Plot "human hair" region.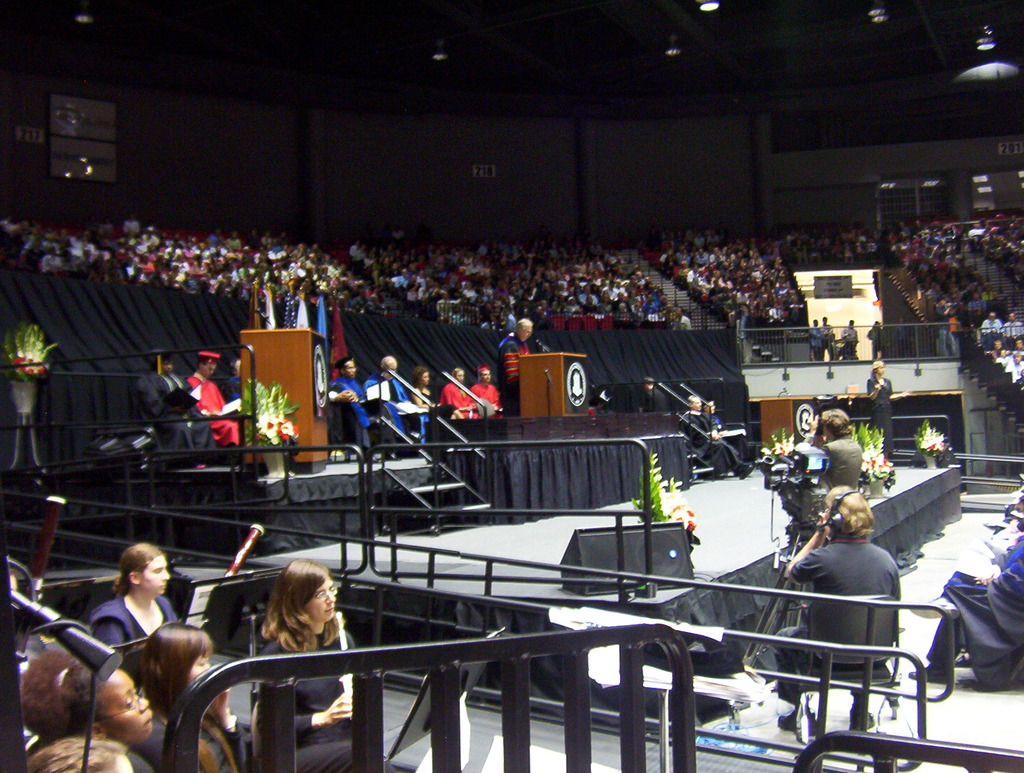
Plotted at box(230, 360, 242, 373).
